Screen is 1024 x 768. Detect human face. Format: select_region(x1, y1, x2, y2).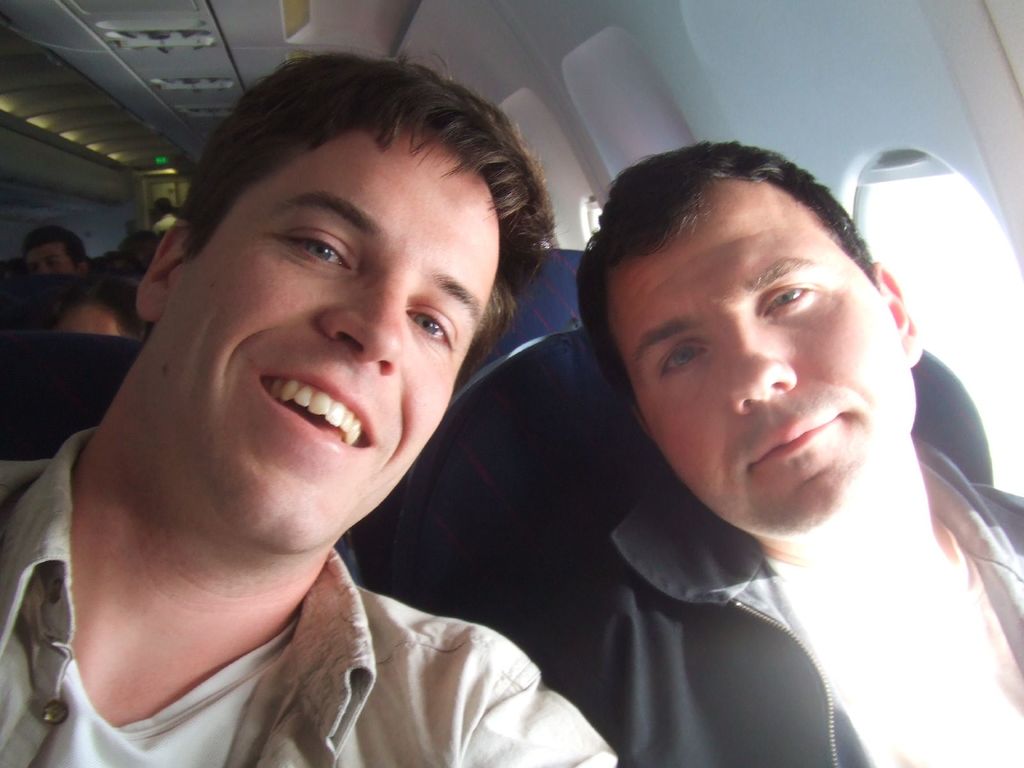
select_region(156, 124, 505, 556).
